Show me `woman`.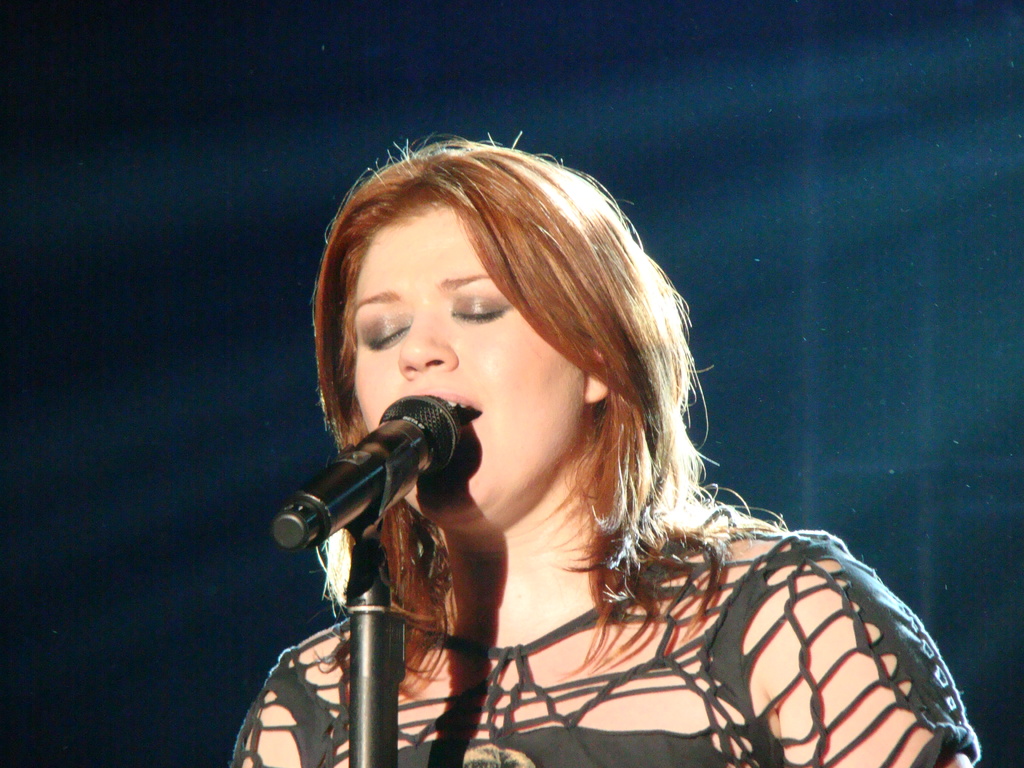
`woman` is here: crop(178, 84, 988, 767).
